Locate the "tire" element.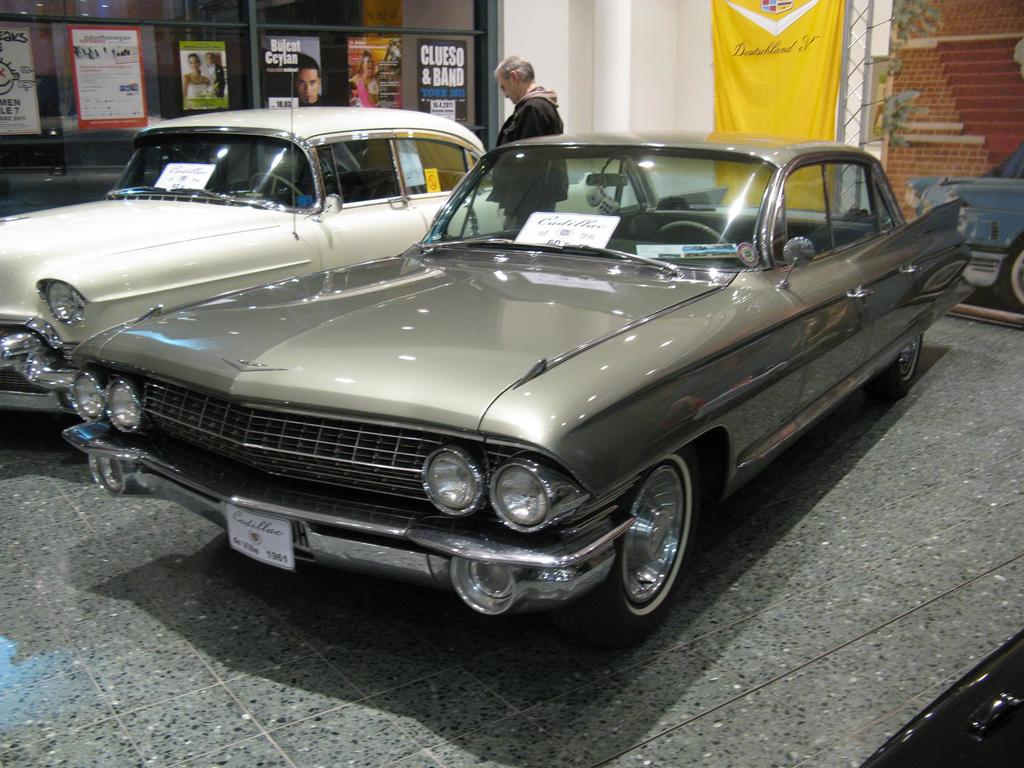
Element bbox: 596 444 703 640.
